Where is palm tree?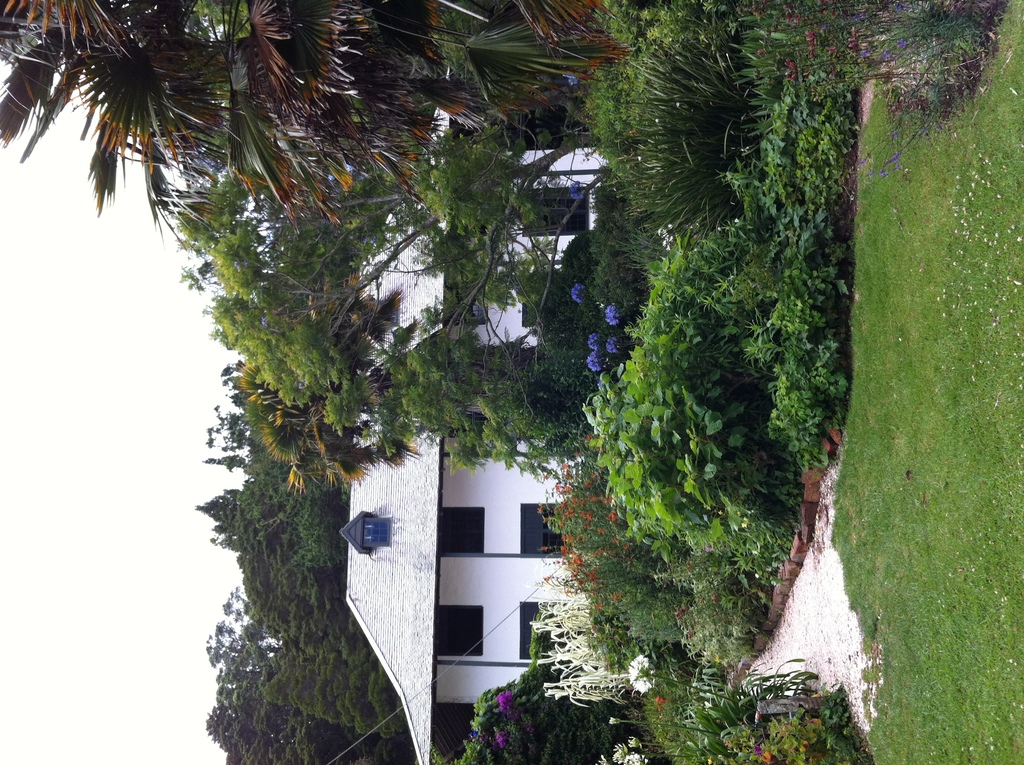
<region>253, 293, 420, 485</region>.
